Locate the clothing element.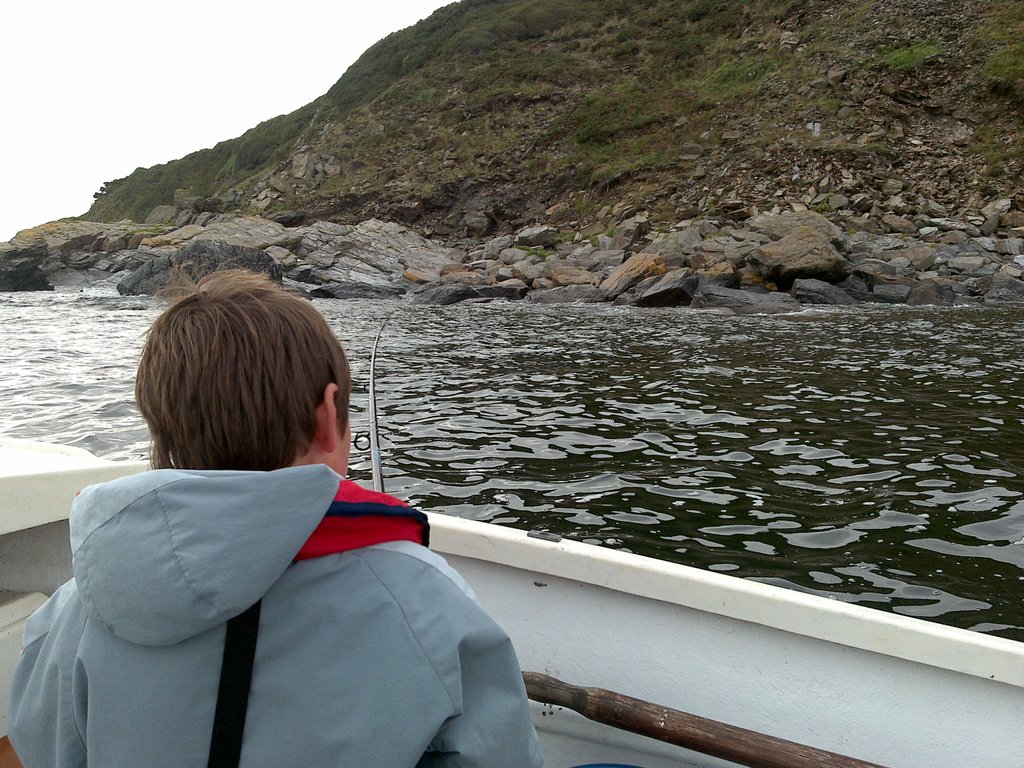
Element bbox: <box>30,428,536,760</box>.
